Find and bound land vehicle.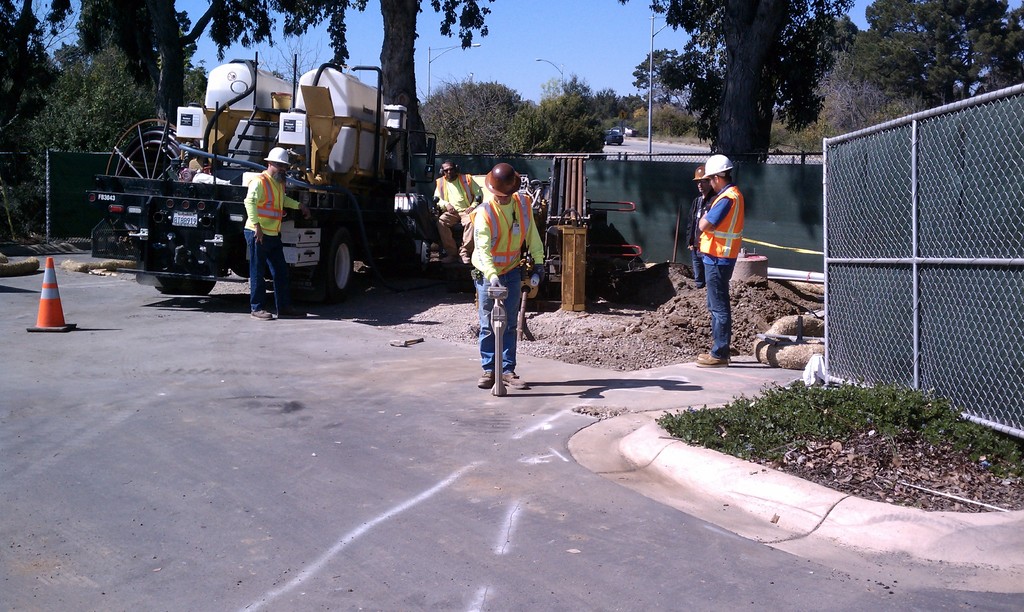
Bound: box=[83, 81, 469, 306].
